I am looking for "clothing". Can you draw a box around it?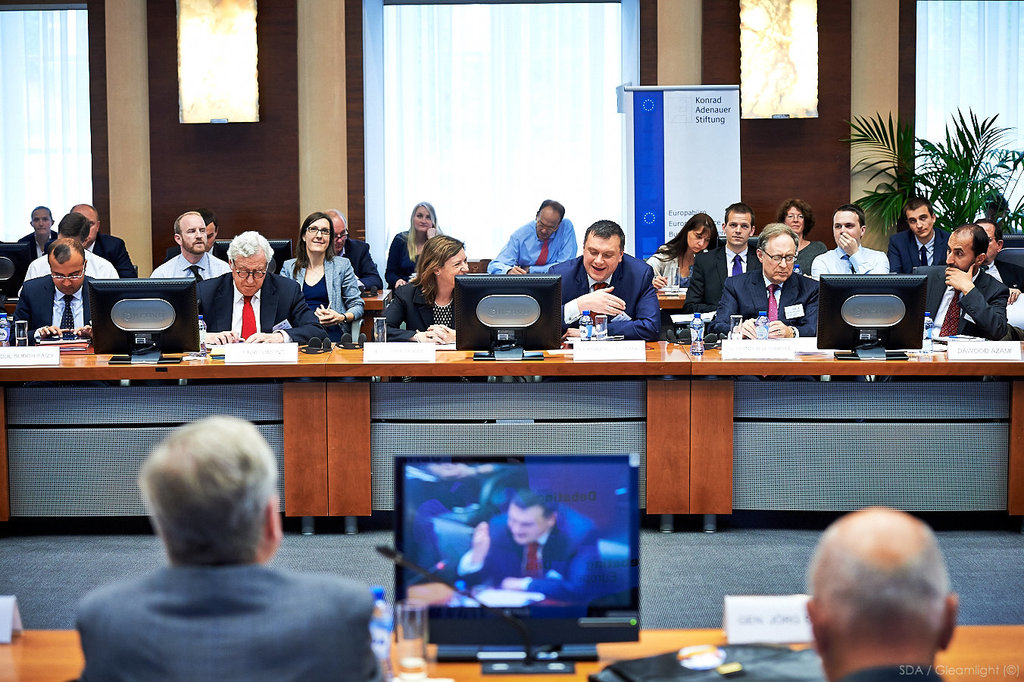
Sure, the bounding box is select_region(895, 227, 951, 276).
